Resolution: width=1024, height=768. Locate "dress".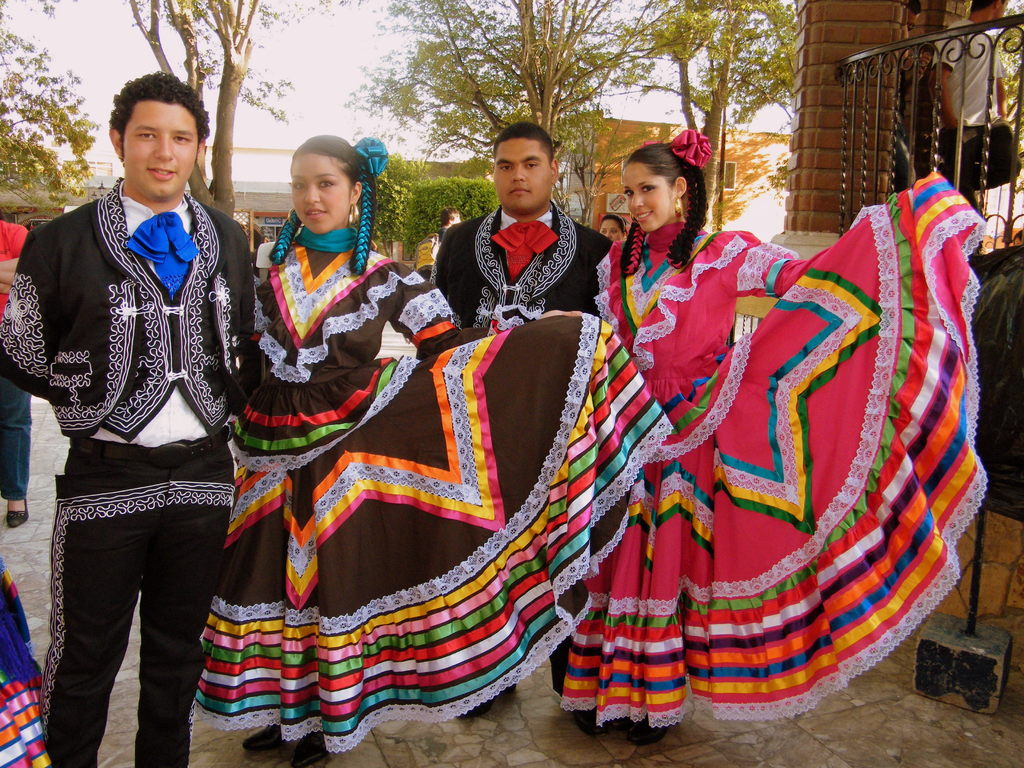
region(190, 239, 678, 751).
